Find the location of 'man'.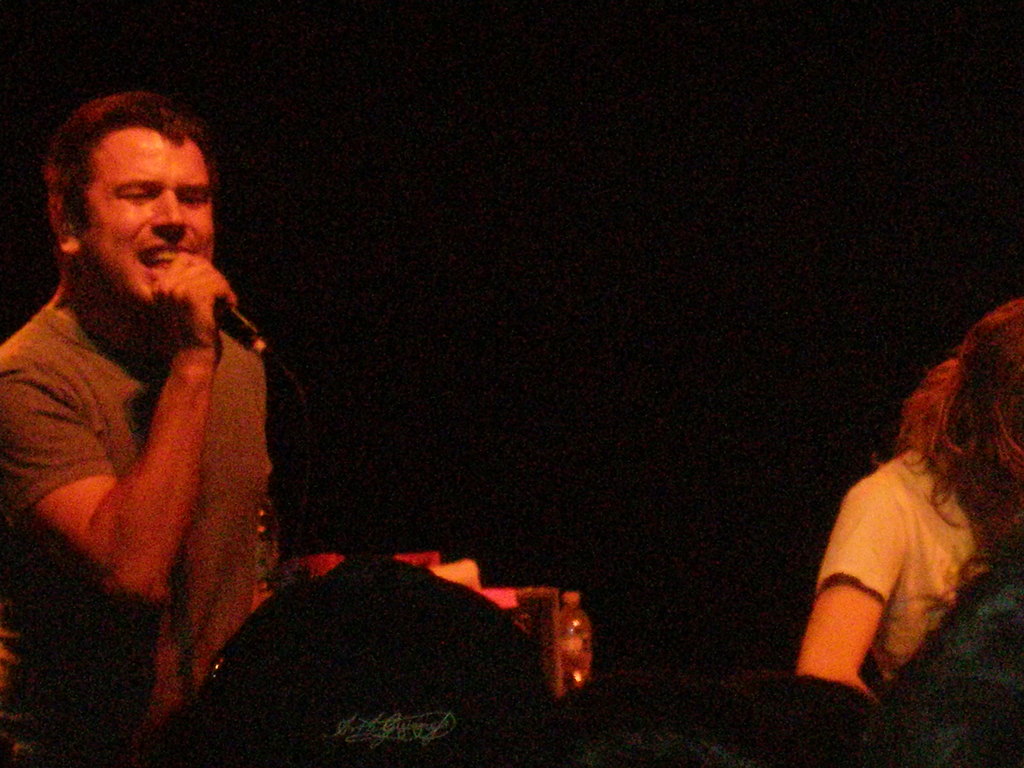
Location: [left=4, top=76, right=309, bottom=701].
